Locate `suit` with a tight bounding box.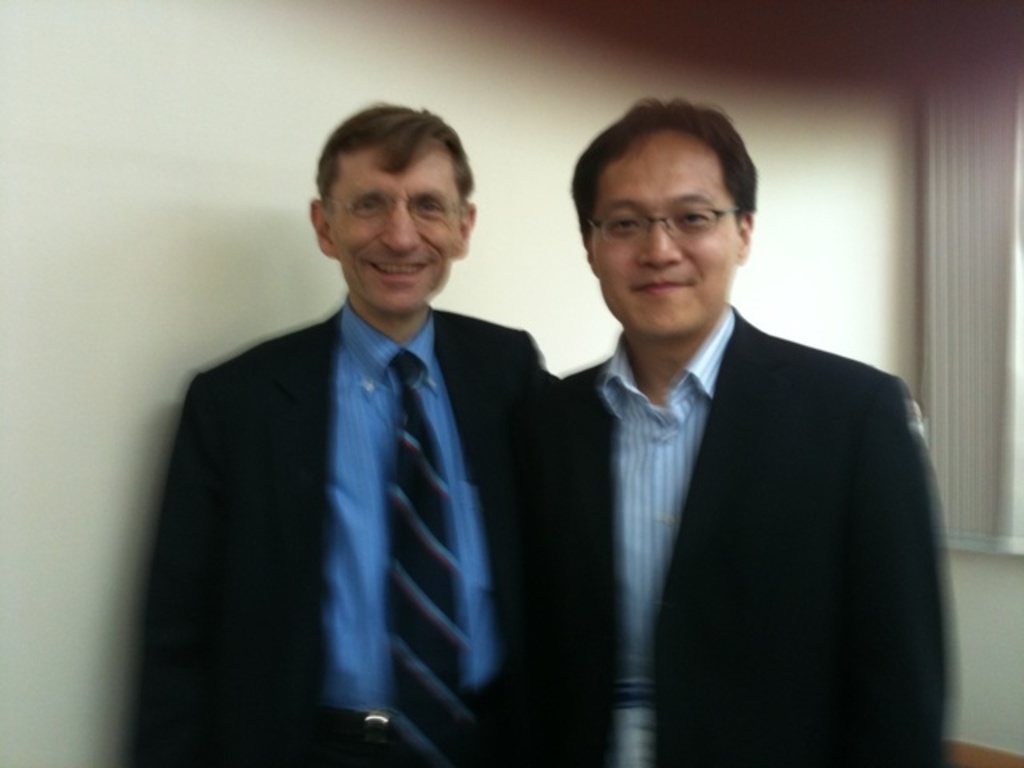
left=158, top=170, right=558, bottom=741.
